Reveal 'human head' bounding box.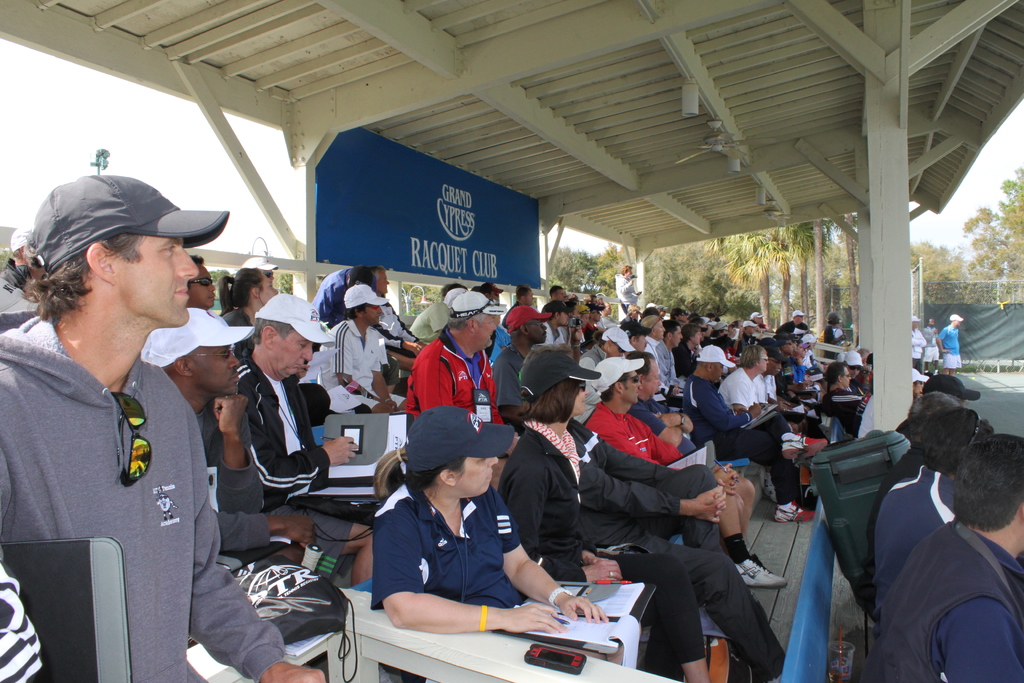
Revealed: l=671, t=308, r=691, b=320.
